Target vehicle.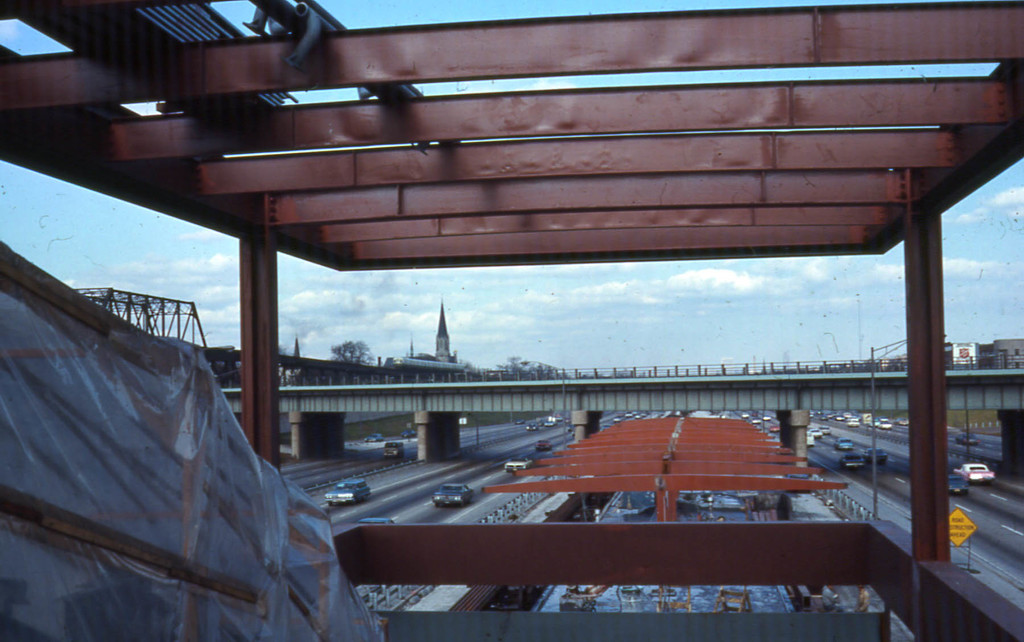
Target region: <region>433, 485, 473, 510</region>.
